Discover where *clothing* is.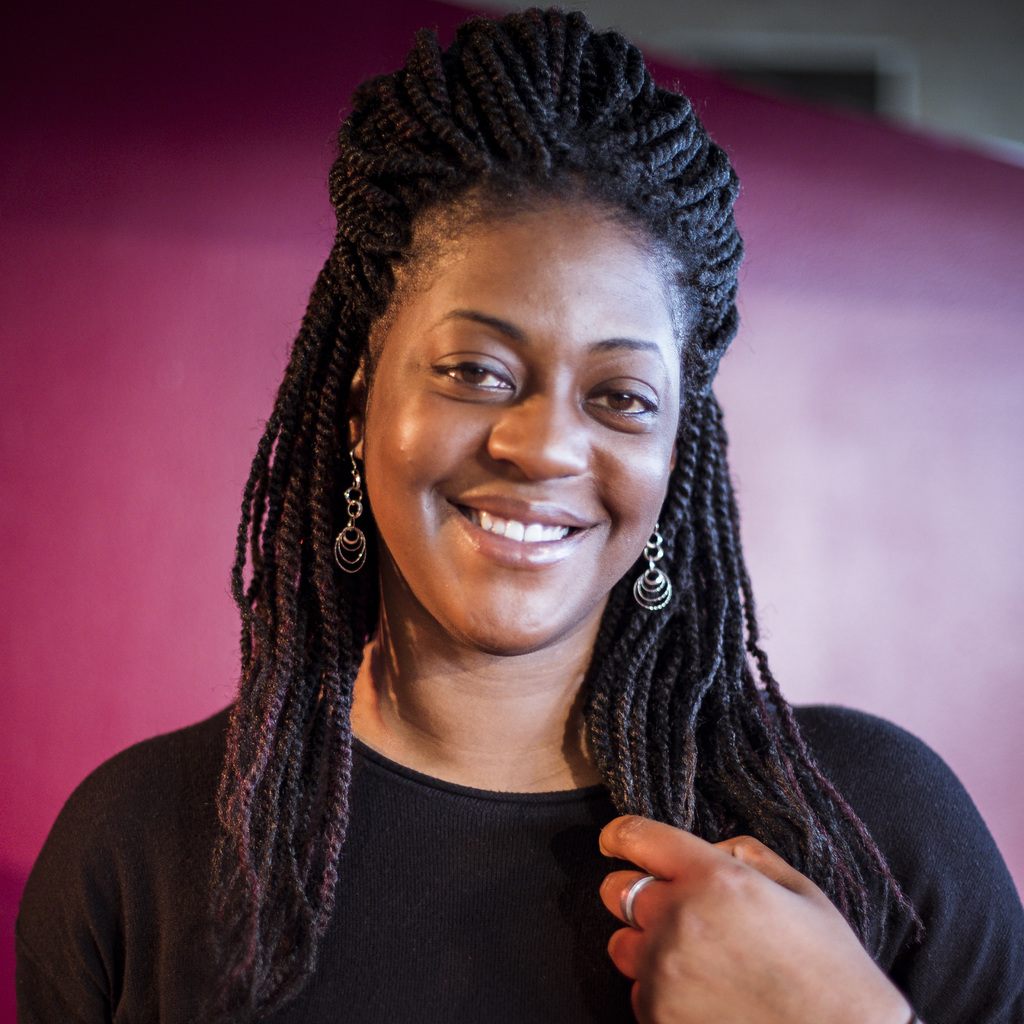
Discovered at left=5, top=707, right=1023, bottom=1020.
